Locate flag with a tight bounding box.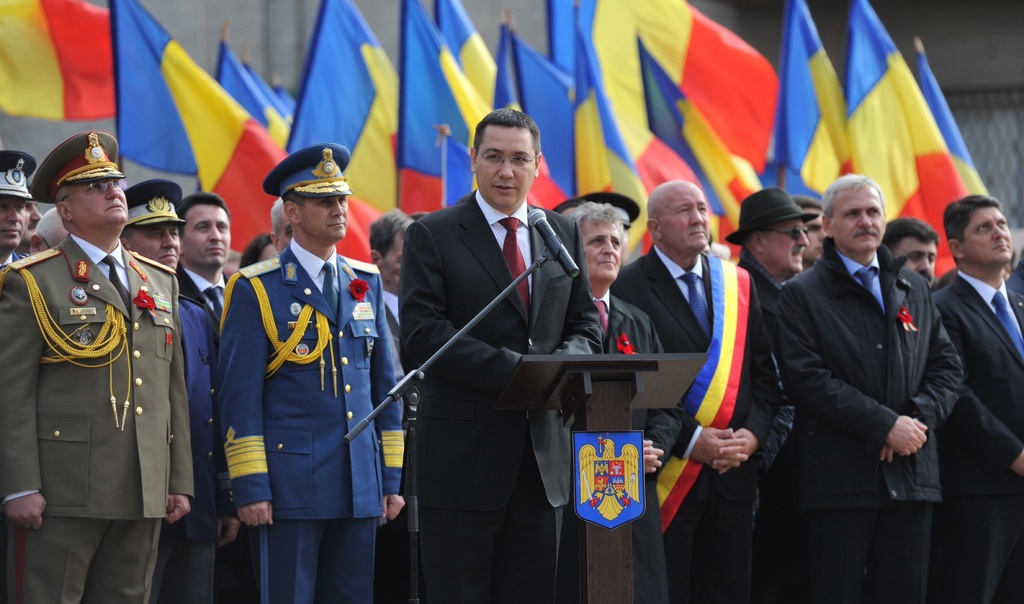
[x1=0, y1=0, x2=141, y2=118].
